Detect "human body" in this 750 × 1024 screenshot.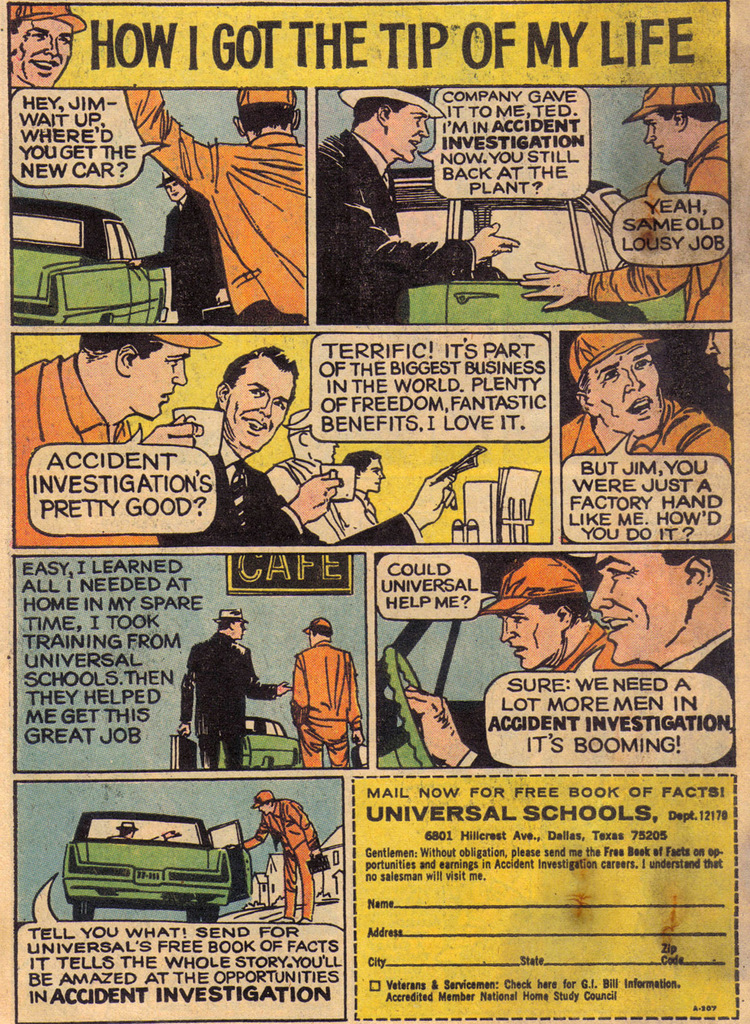
Detection: (284, 622, 359, 776).
